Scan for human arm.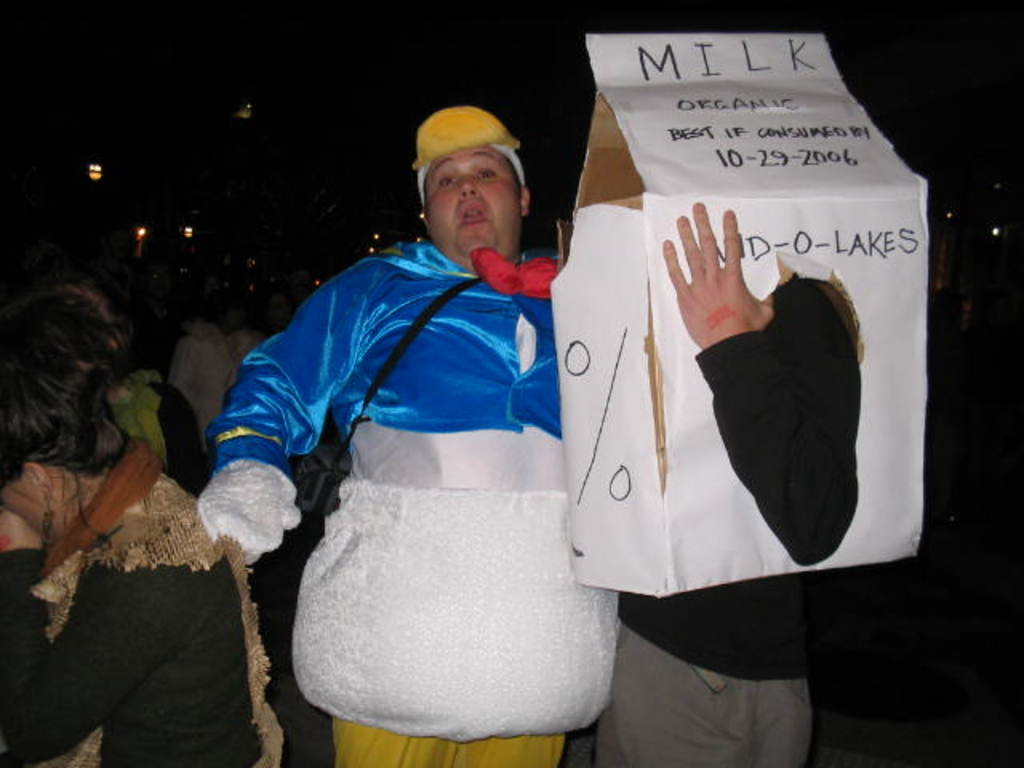
Scan result: crop(658, 206, 850, 552).
